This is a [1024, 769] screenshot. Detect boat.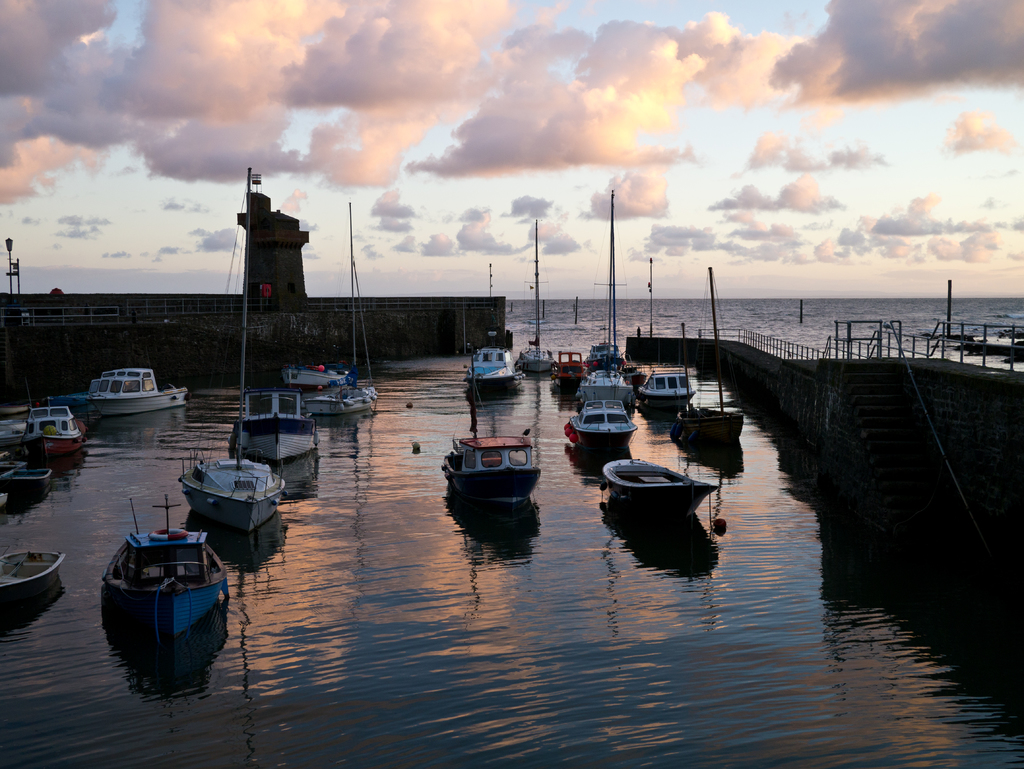
{"left": 51, "top": 368, "right": 194, "bottom": 414}.
